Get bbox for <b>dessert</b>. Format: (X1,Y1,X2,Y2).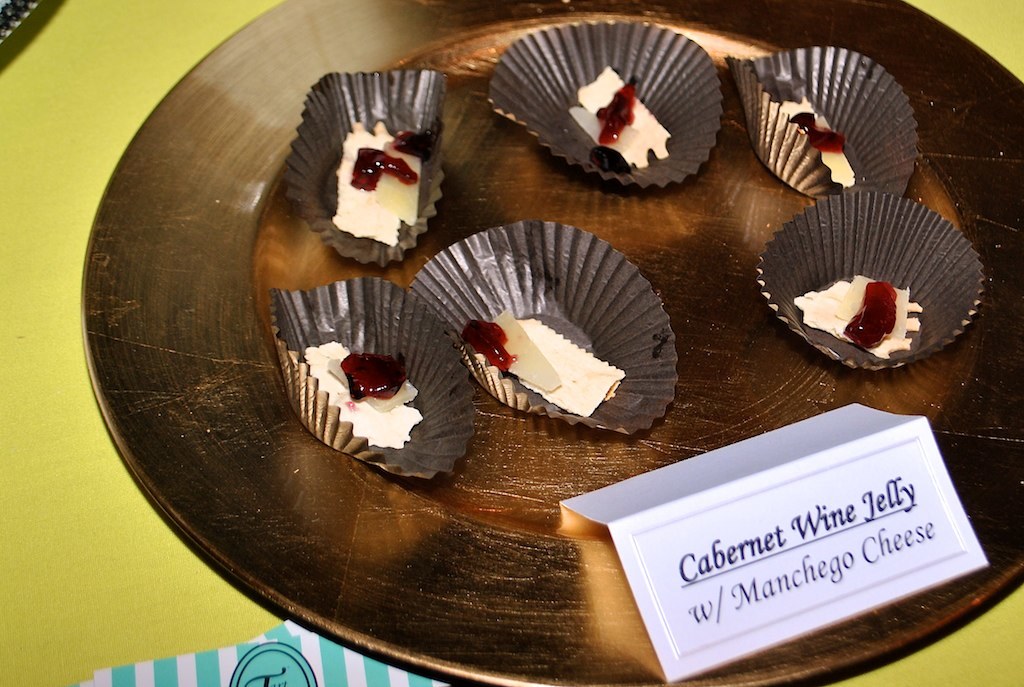
(301,330,406,463).
